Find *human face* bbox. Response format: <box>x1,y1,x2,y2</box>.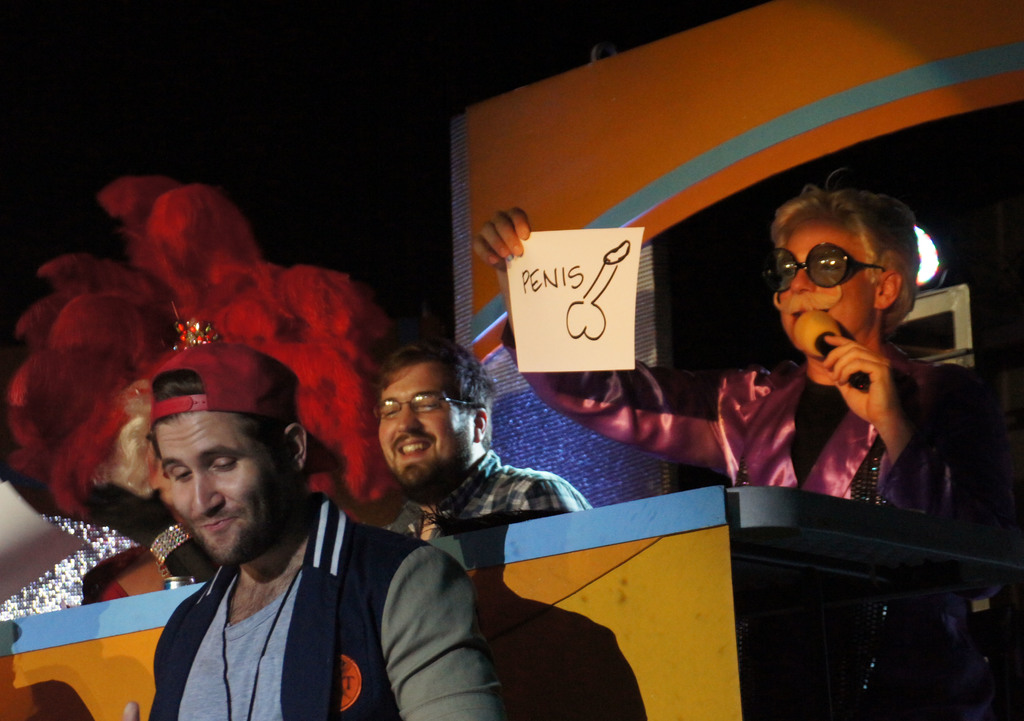
<box>774,216,872,346</box>.
